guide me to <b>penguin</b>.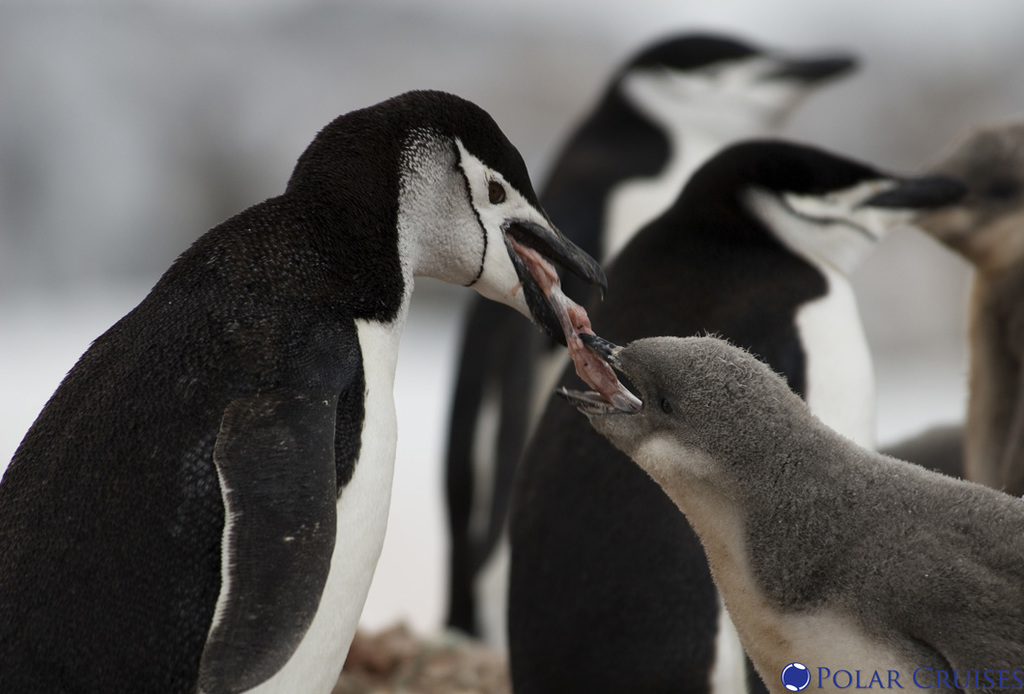
Guidance: bbox=[498, 134, 966, 693].
